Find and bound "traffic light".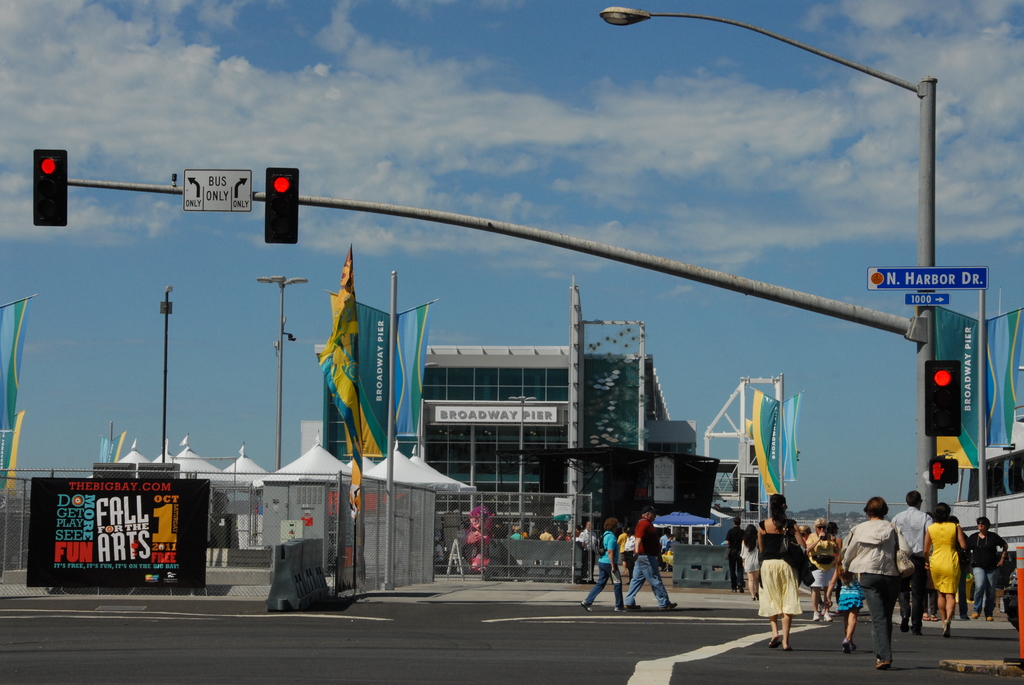
Bound: [x1=922, y1=359, x2=964, y2=437].
